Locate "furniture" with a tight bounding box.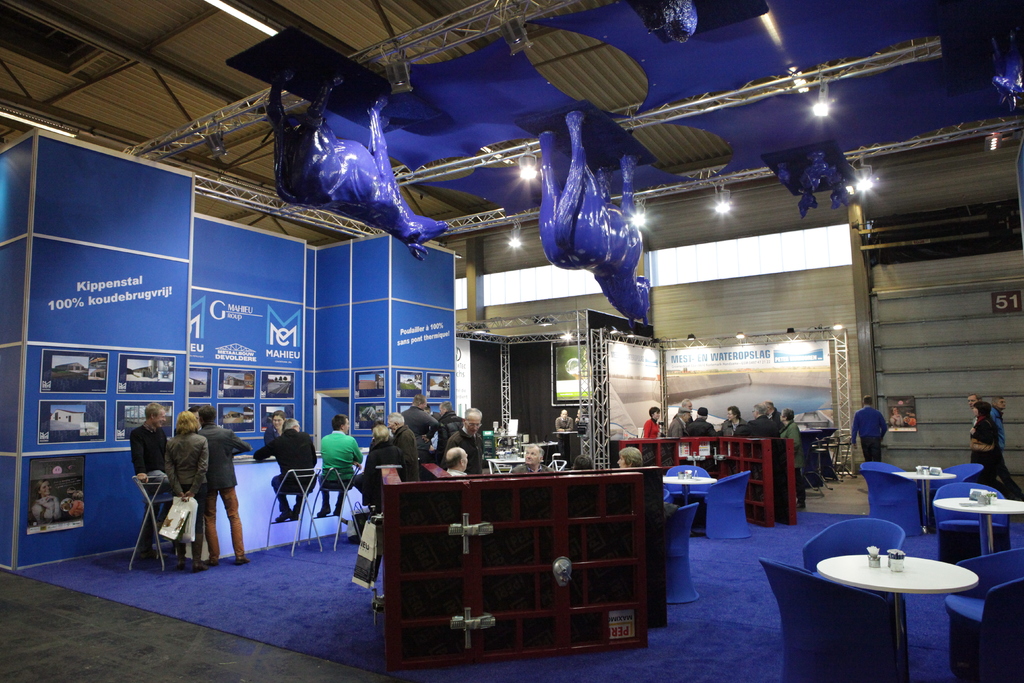
[803,516,908,624].
